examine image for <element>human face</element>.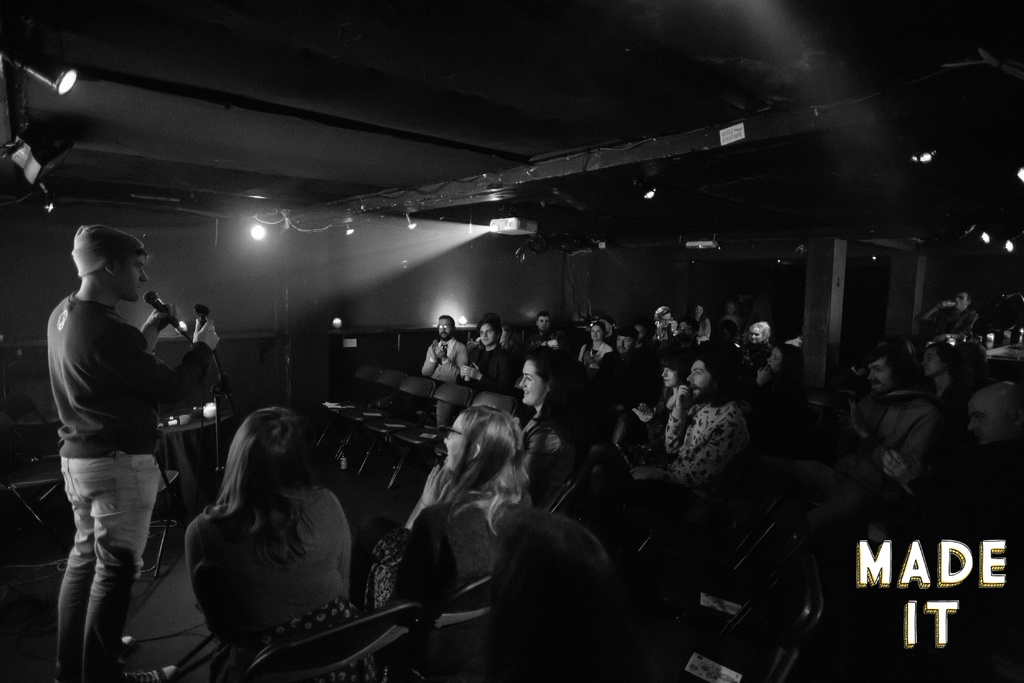
Examination result: BBox(663, 368, 679, 388).
